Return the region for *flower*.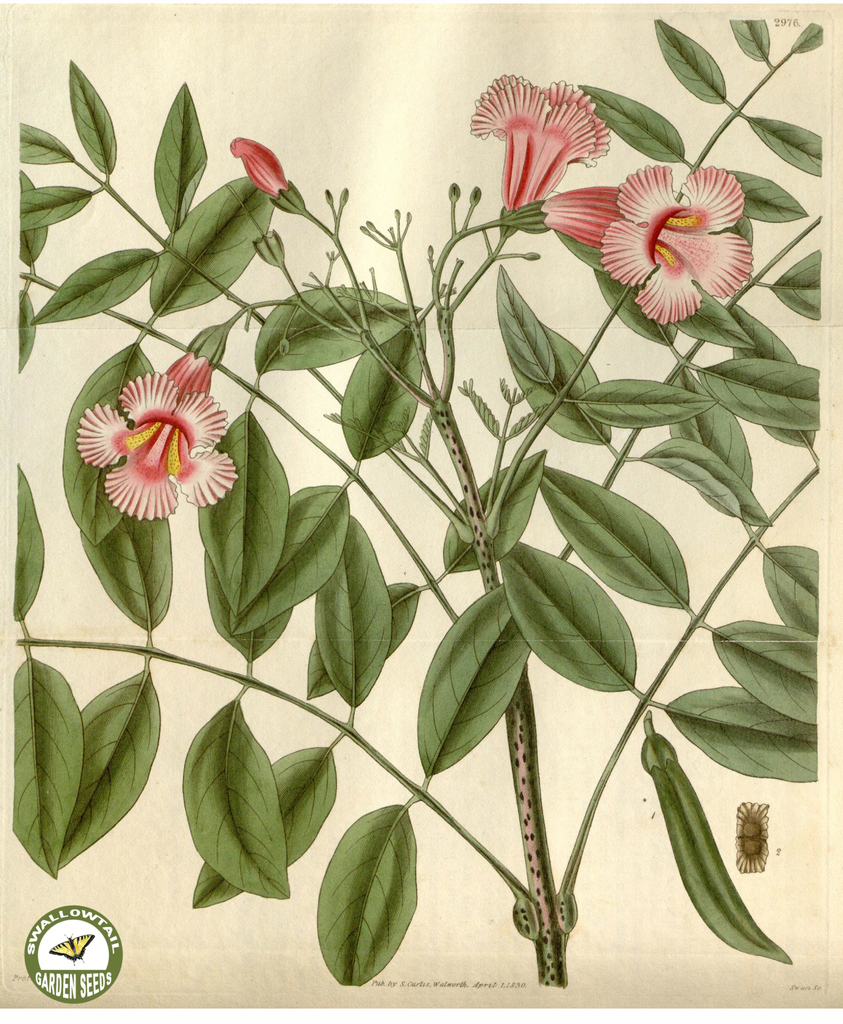
Rect(466, 72, 612, 211).
